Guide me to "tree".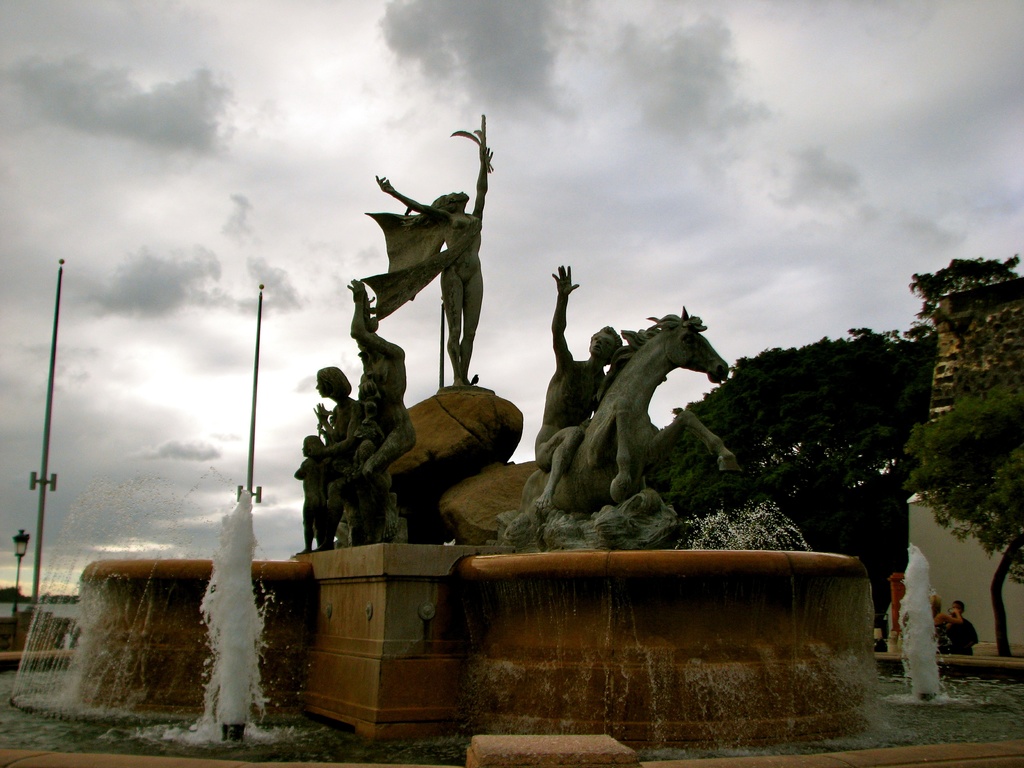
Guidance: x1=899, y1=380, x2=1023, y2=659.
